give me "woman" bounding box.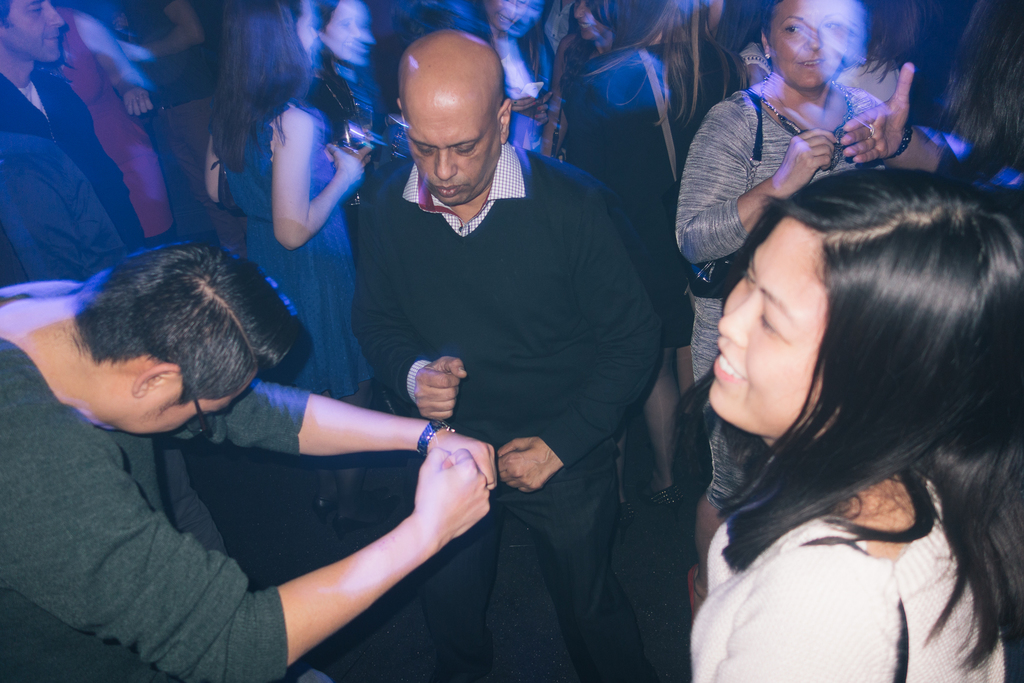
201:0:371:536.
